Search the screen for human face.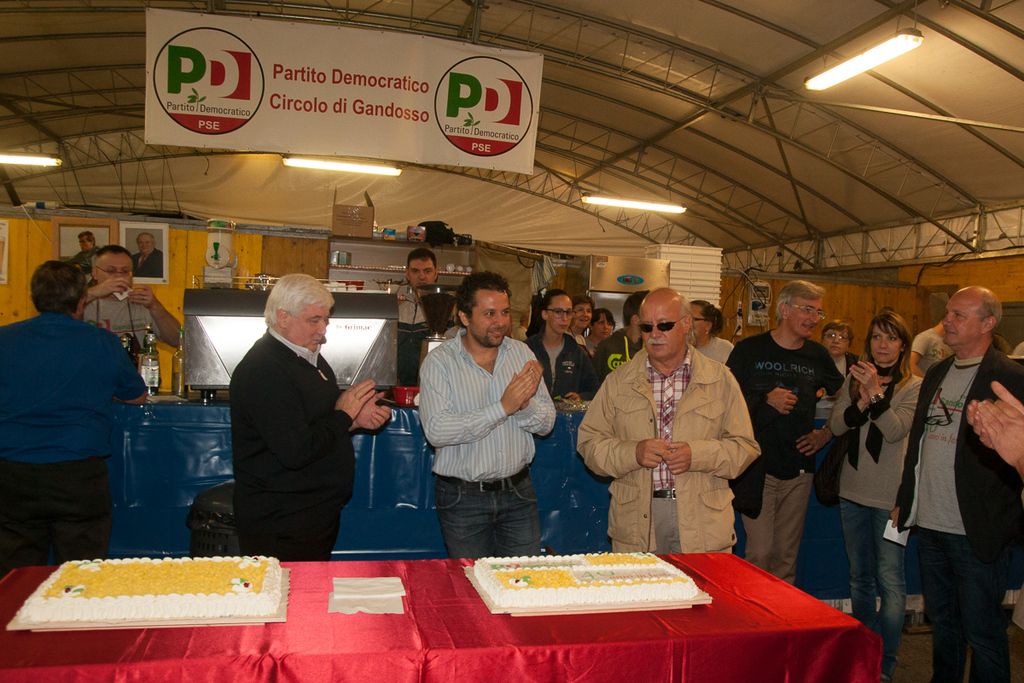
Found at region(593, 316, 612, 335).
